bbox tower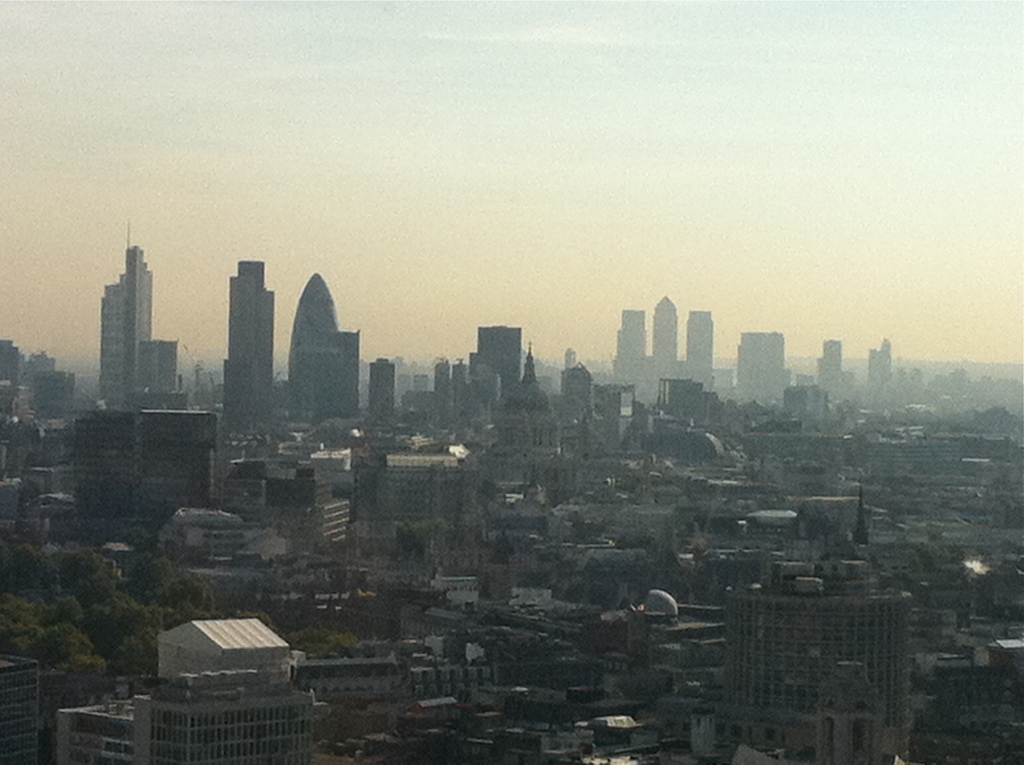
bbox=(138, 403, 218, 502)
